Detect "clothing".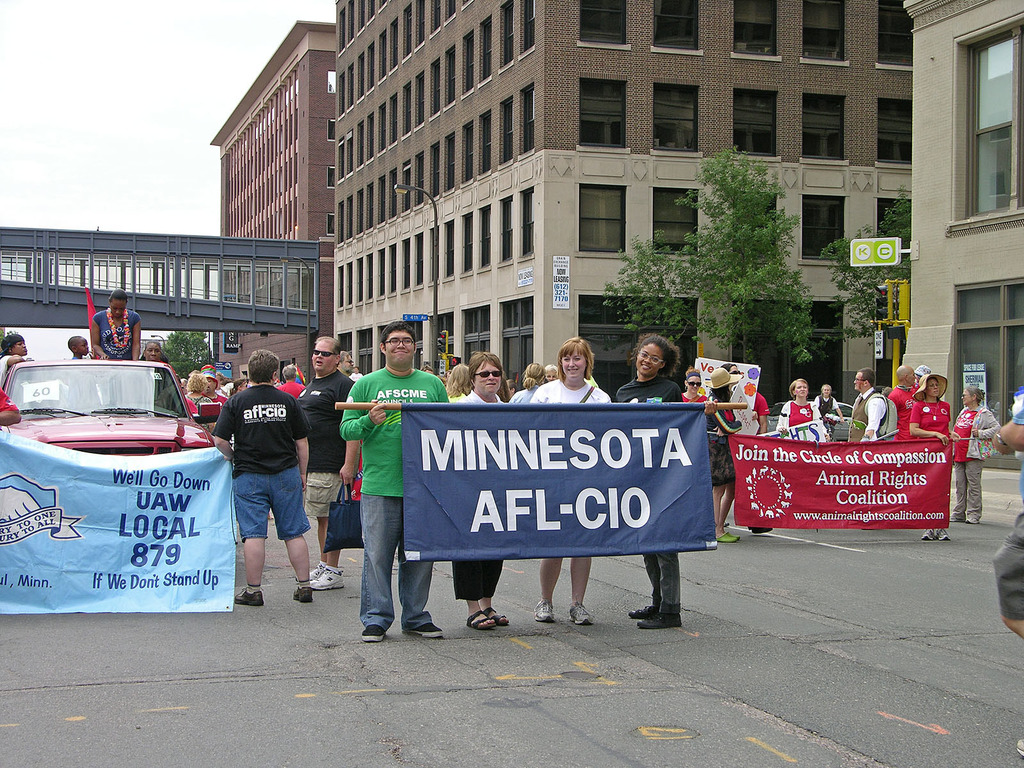
Detected at bbox(840, 384, 884, 444).
